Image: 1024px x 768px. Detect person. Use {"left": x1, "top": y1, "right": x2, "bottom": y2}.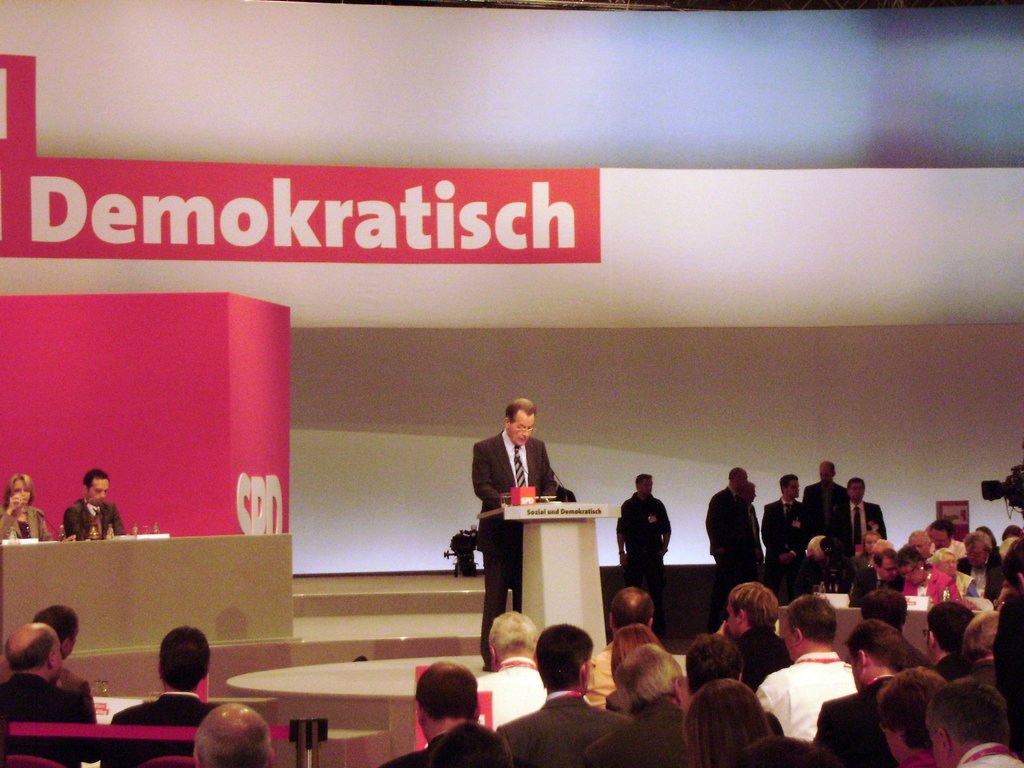
{"left": 103, "top": 621, "right": 222, "bottom": 767}.
